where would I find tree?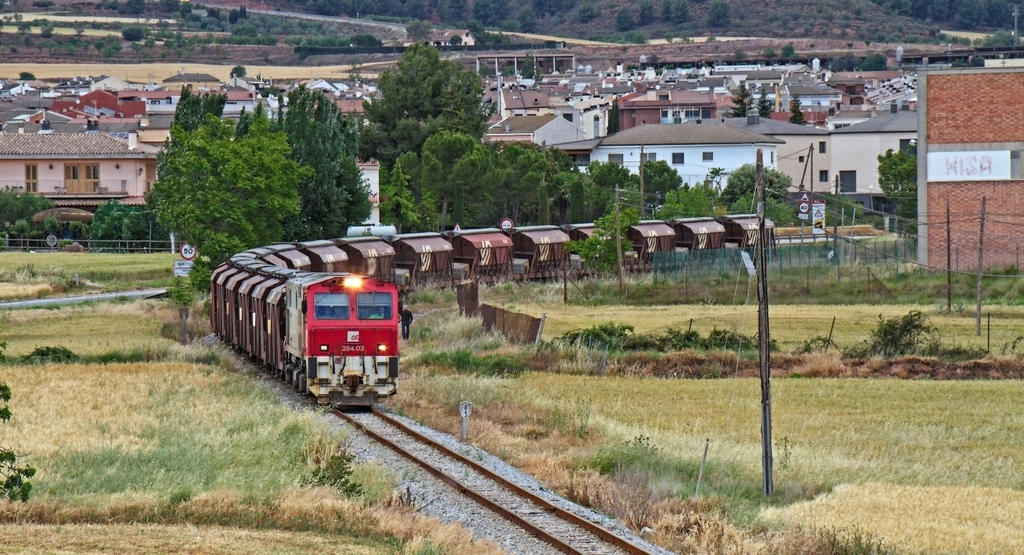
At region(567, 209, 633, 274).
